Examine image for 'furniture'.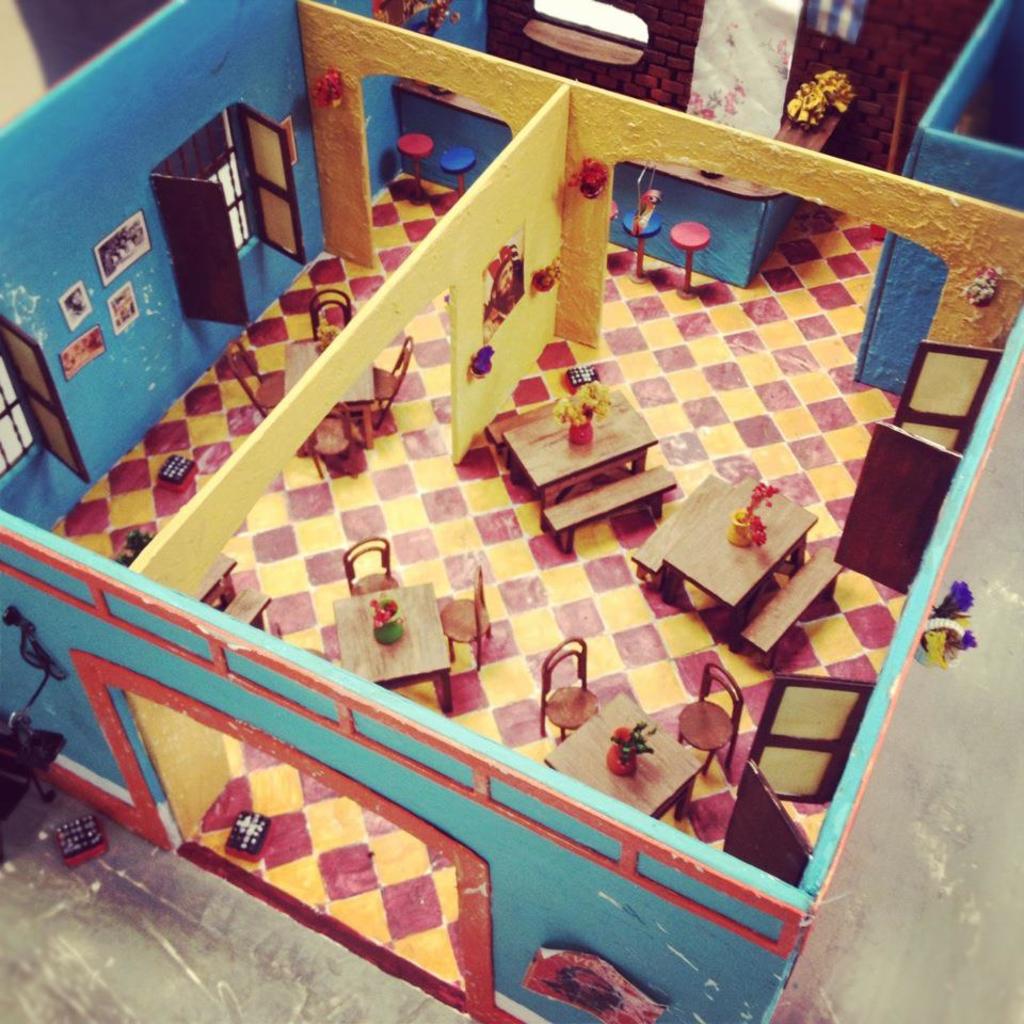
Examination result: crop(329, 582, 452, 714).
